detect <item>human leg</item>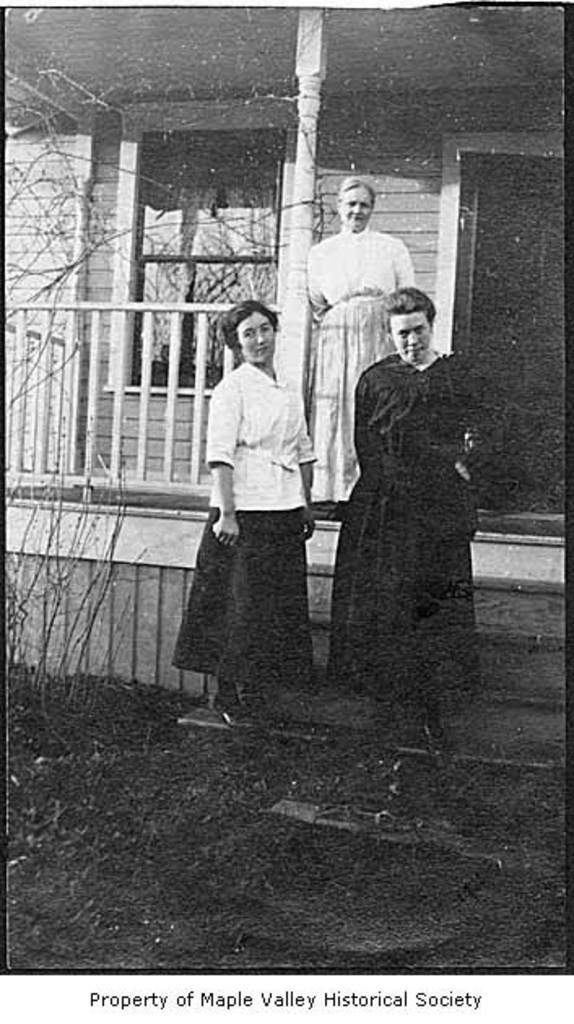
<box>211,668,263,730</box>
